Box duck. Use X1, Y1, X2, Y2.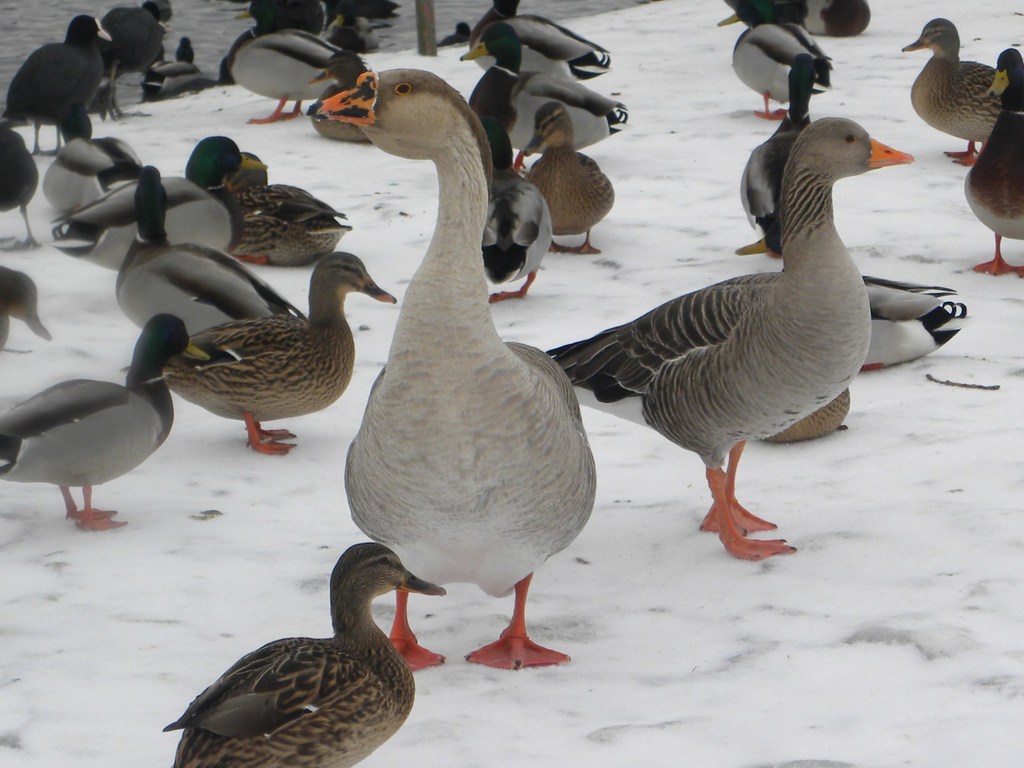
737, 101, 824, 264.
